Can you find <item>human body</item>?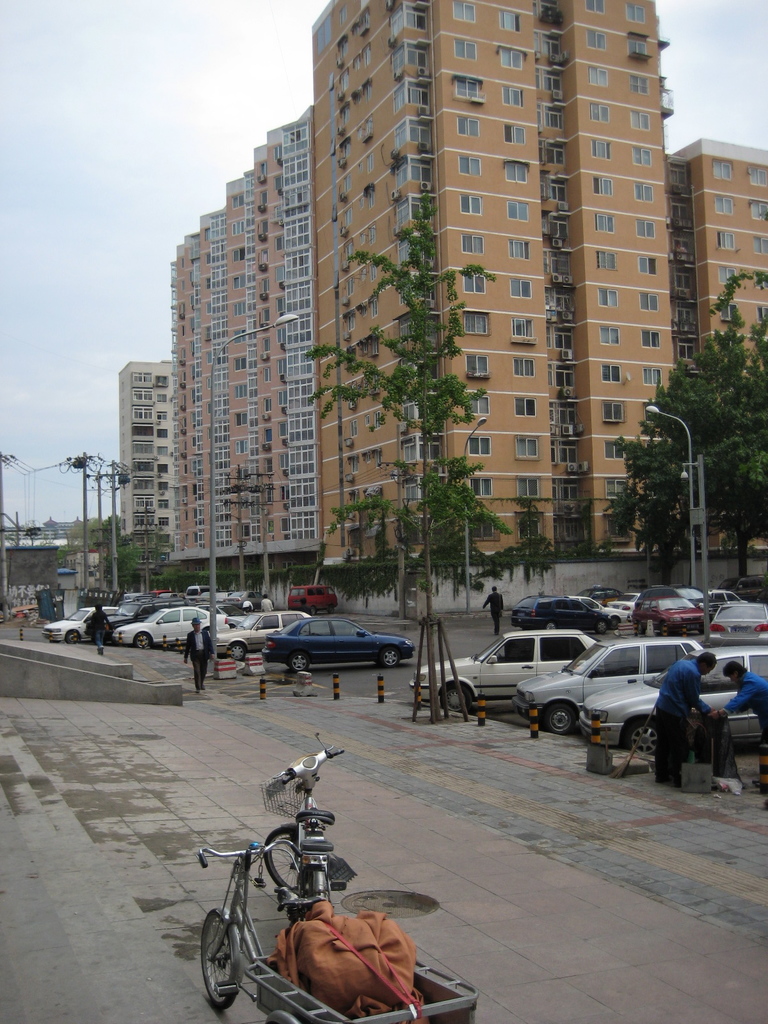
Yes, bounding box: <region>255, 593, 276, 620</region>.
